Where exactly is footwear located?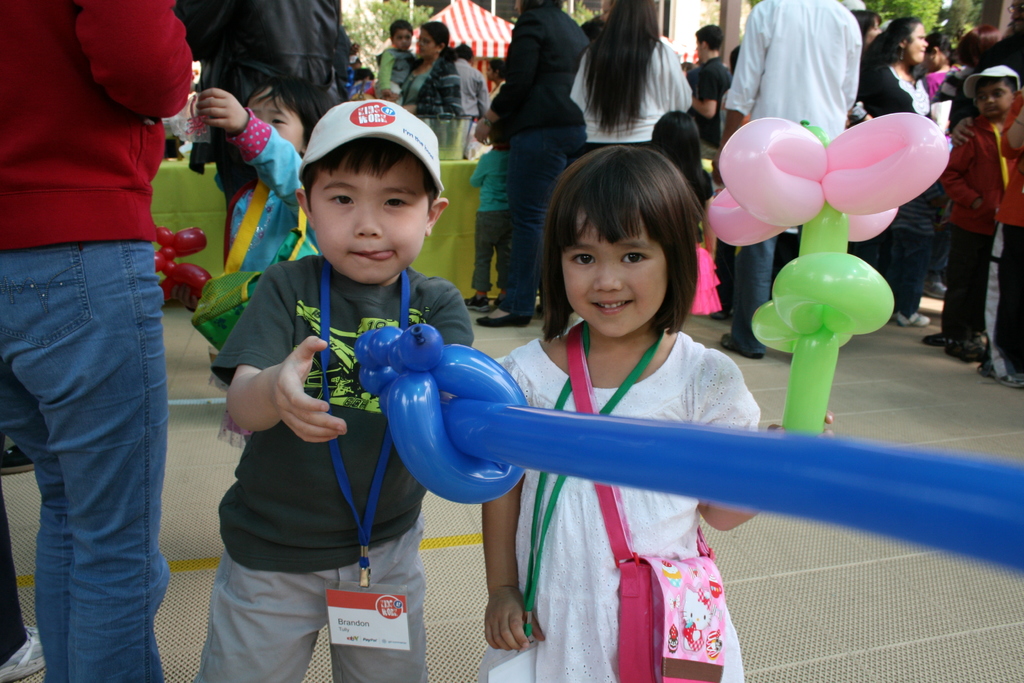
Its bounding box is [954, 338, 982, 360].
